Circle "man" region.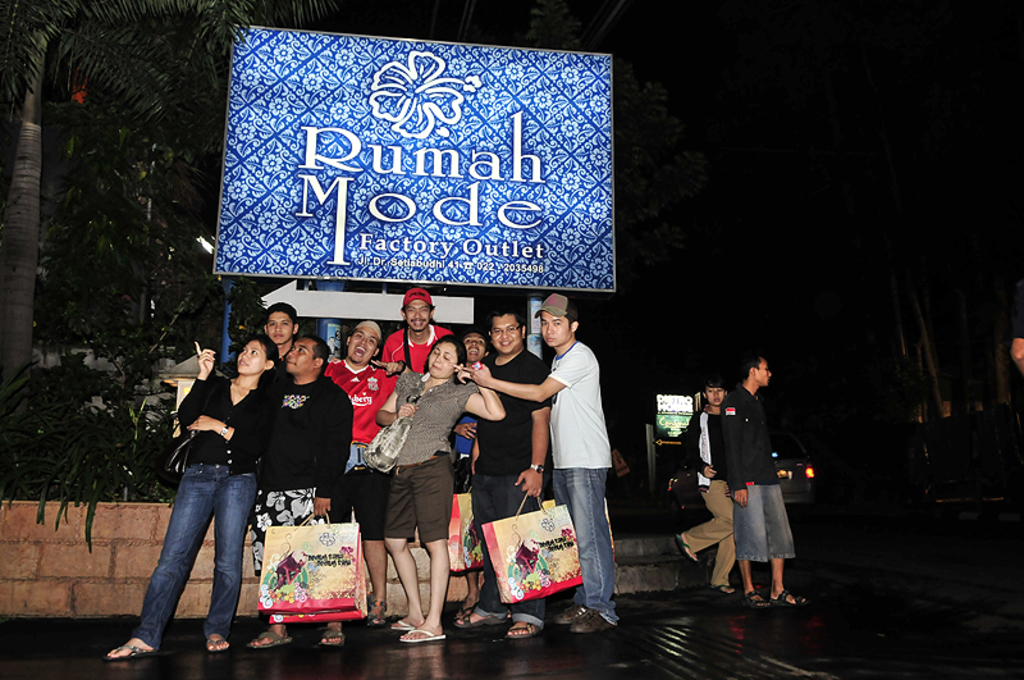
Region: crop(458, 304, 552, 640).
